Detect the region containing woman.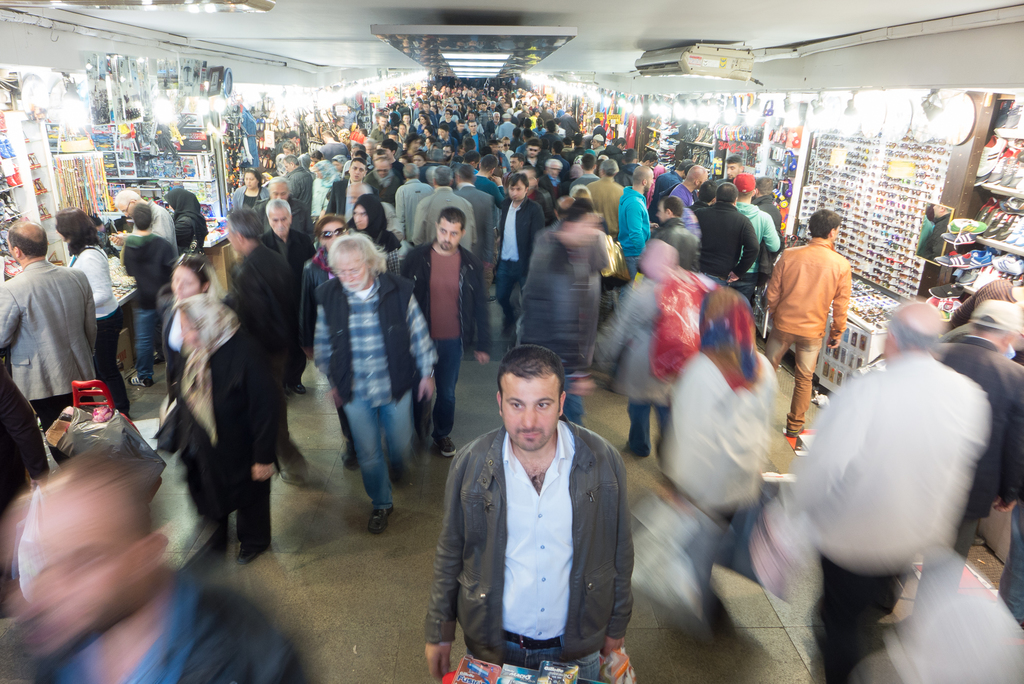
rect(56, 206, 135, 413).
